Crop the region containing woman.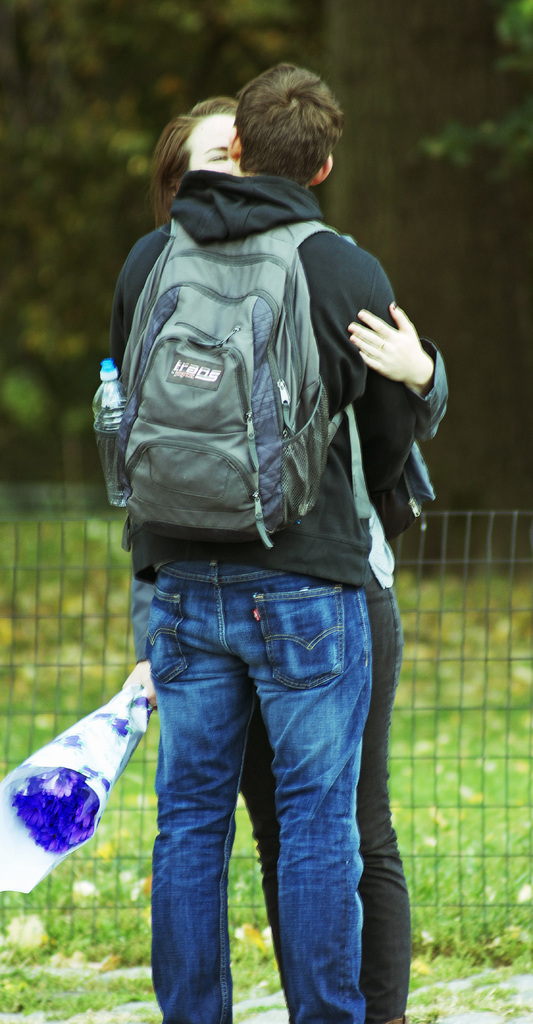
Crop region: detection(88, 49, 432, 642).
